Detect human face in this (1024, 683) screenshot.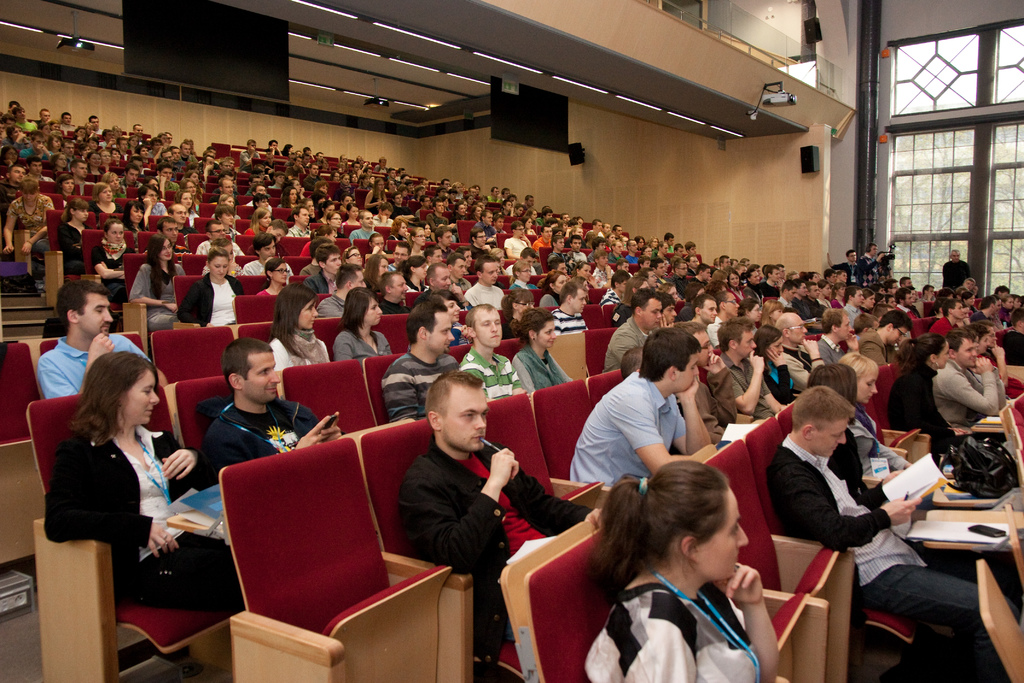
Detection: left=175, top=207, right=186, bottom=227.
